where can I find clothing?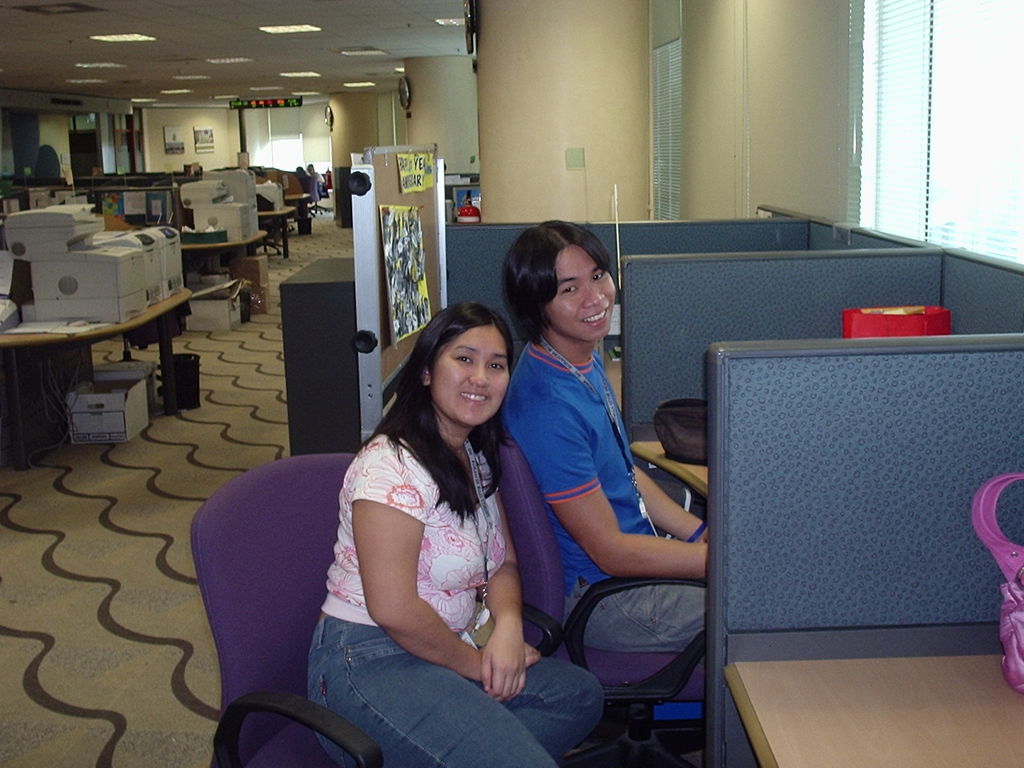
You can find it at region(253, 181, 289, 216).
